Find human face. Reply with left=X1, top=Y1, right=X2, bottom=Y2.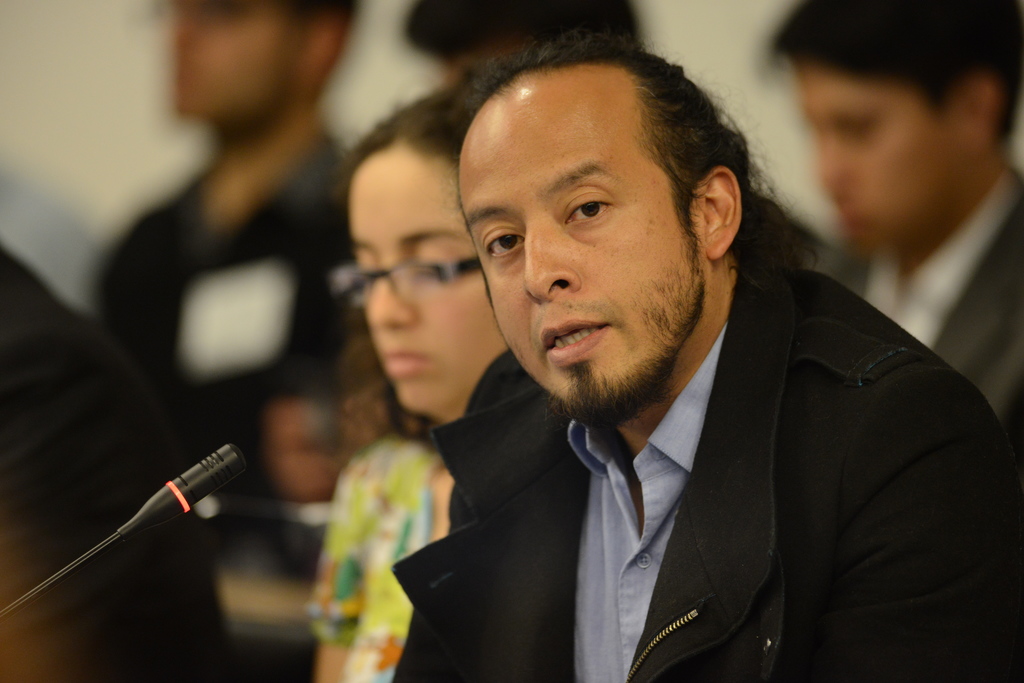
left=179, top=0, right=296, bottom=124.
